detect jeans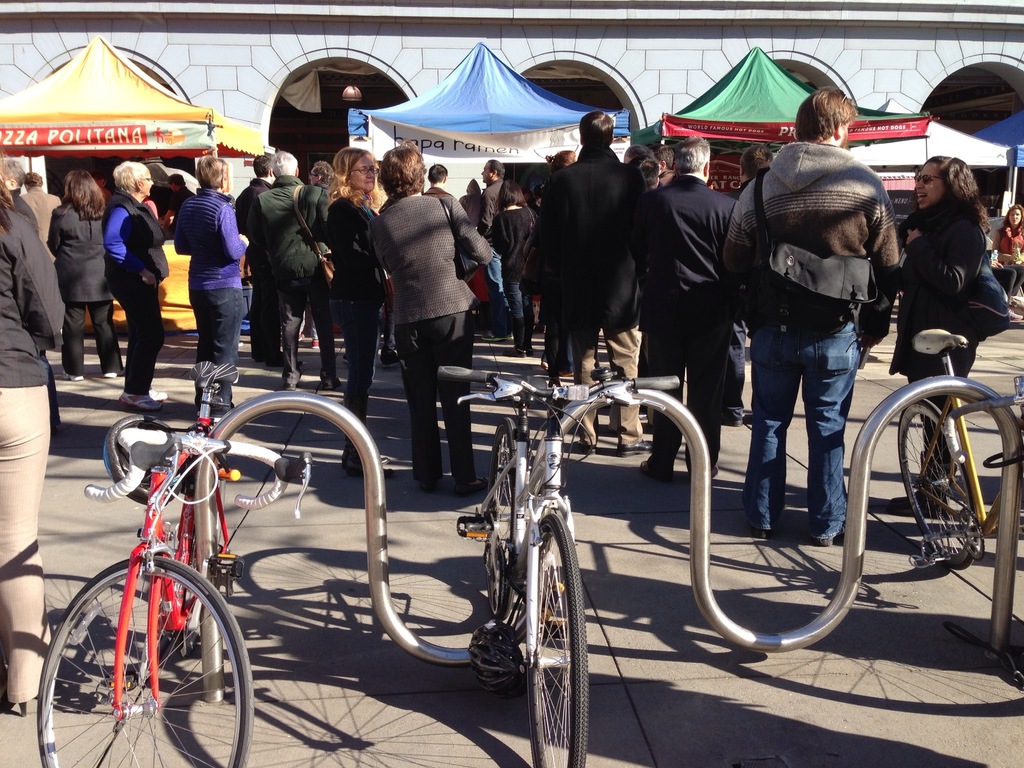
region(484, 249, 509, 321)
